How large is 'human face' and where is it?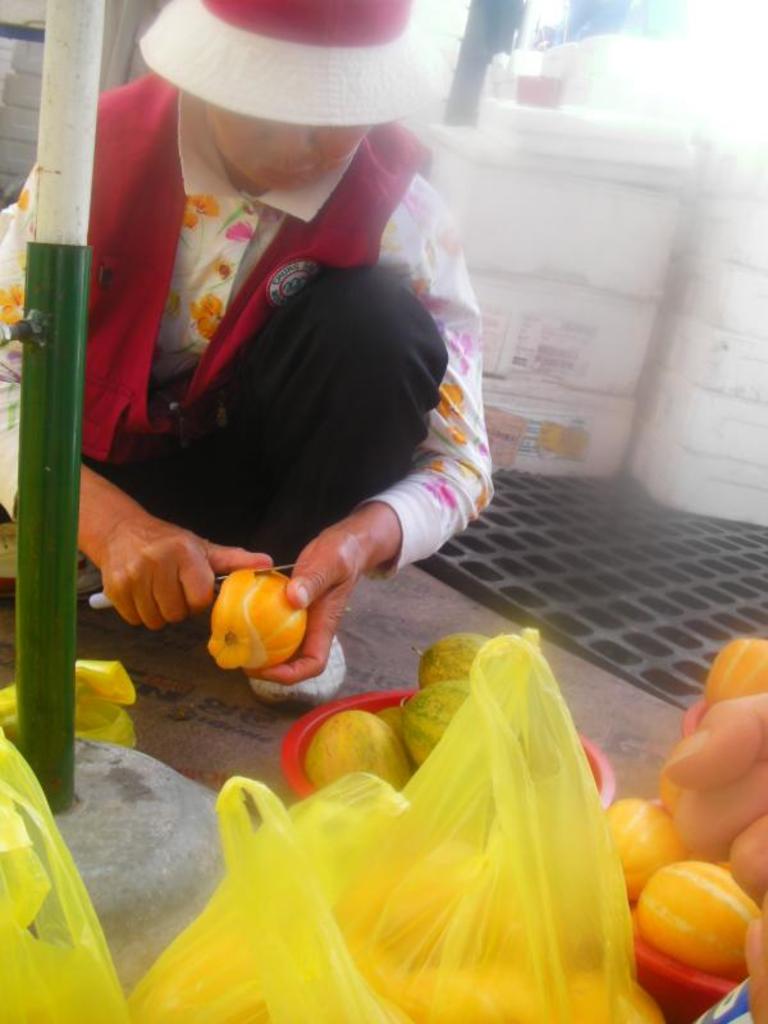
Bounding box: <box>206,100,371,188</box>.
